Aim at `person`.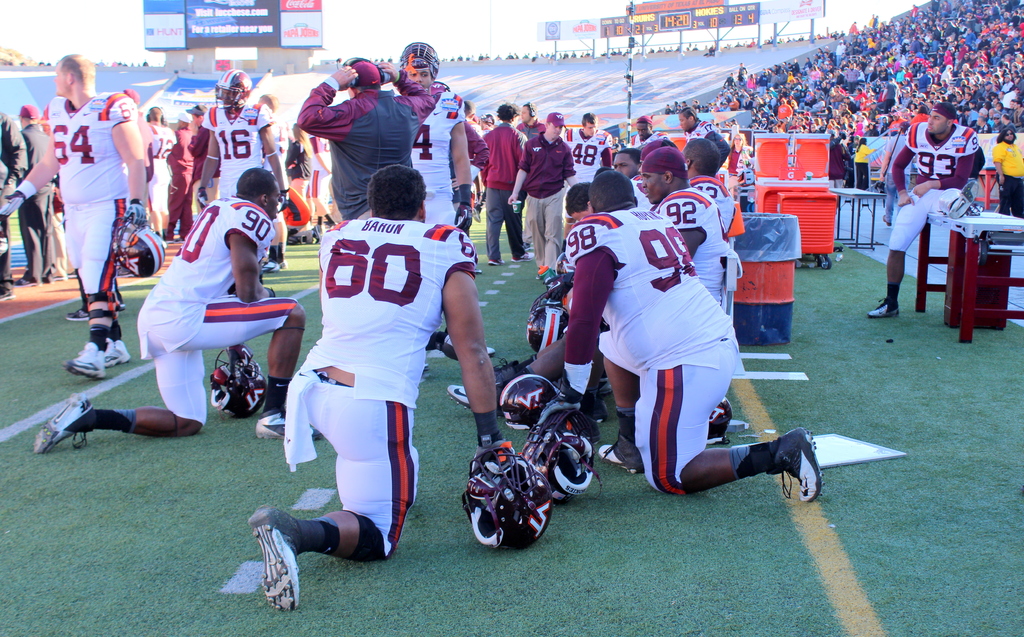
Aimed at pyautogui.locateOnScreen(255, 166, 502, 612).
